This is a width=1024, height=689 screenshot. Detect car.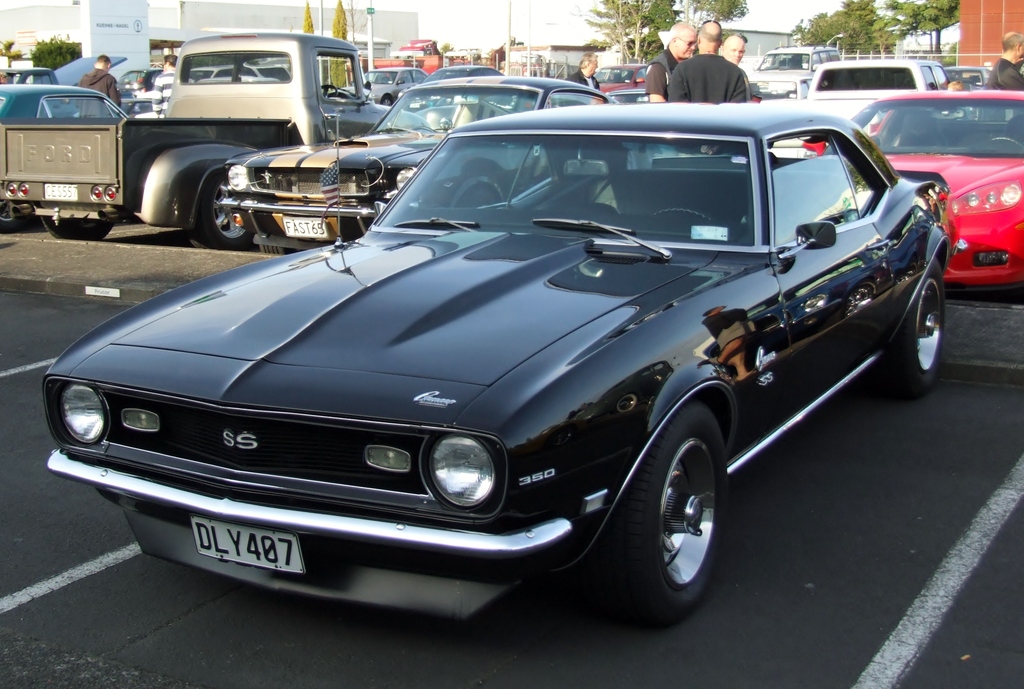
pyautogui.locateOnScreen(847, 90, 1023, 280).
